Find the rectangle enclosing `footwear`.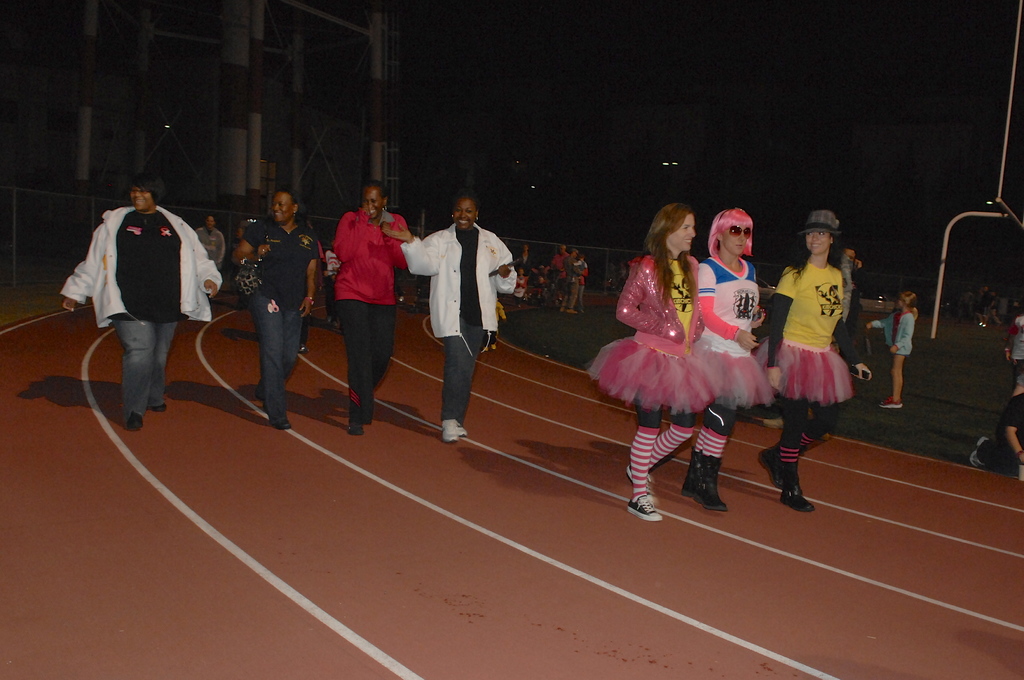
box(129, 412, 148, 430).
